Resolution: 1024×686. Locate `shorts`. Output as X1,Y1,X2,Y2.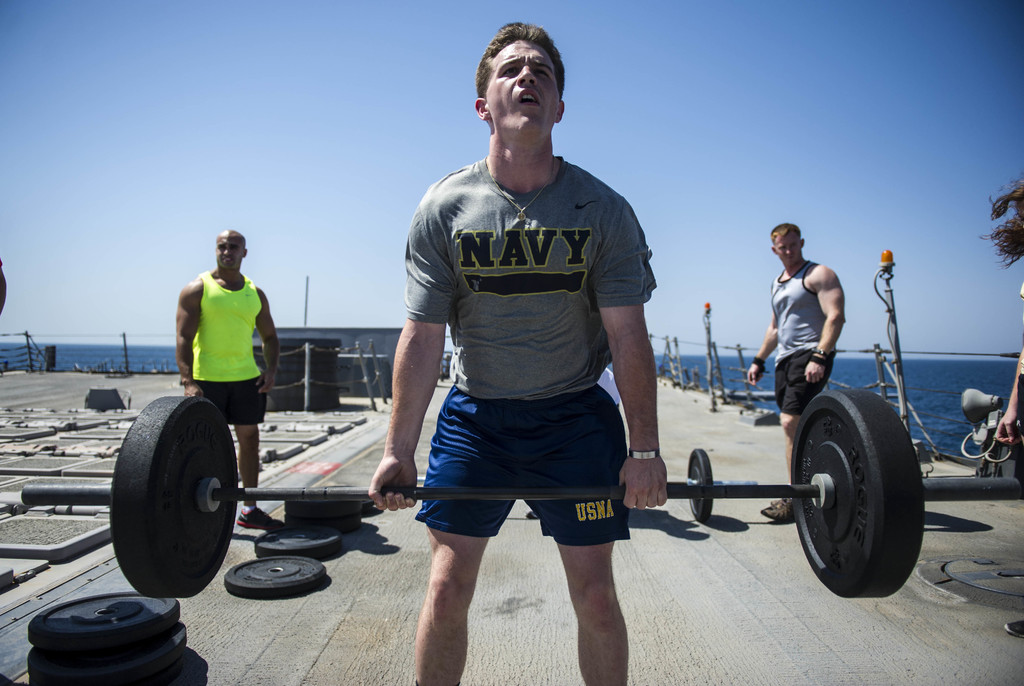
774,347,836,415.
